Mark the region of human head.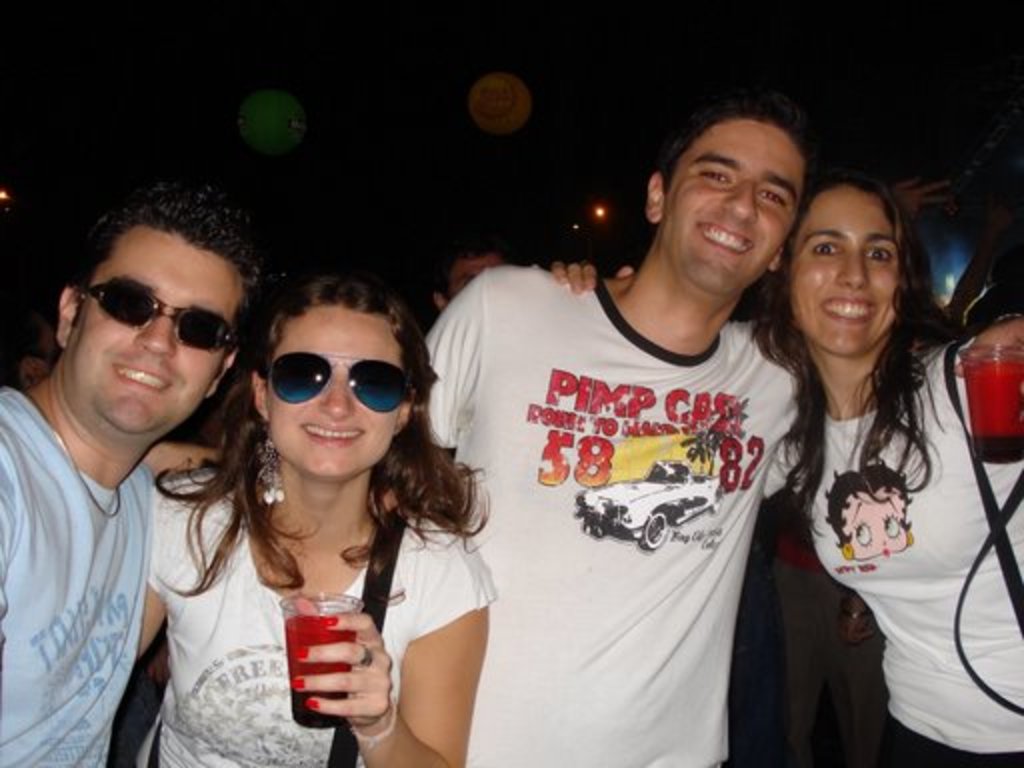
Region: [left=238, top=270, right=432, bottom=496].
